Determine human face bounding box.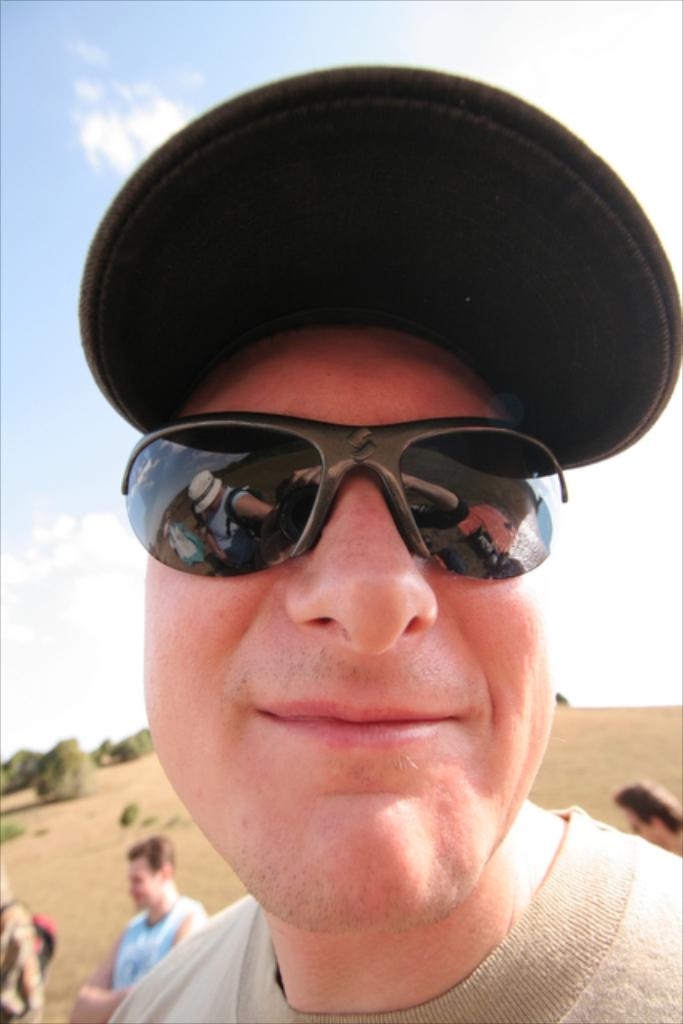
Determined: bbox(622, 800, 654, 842).
